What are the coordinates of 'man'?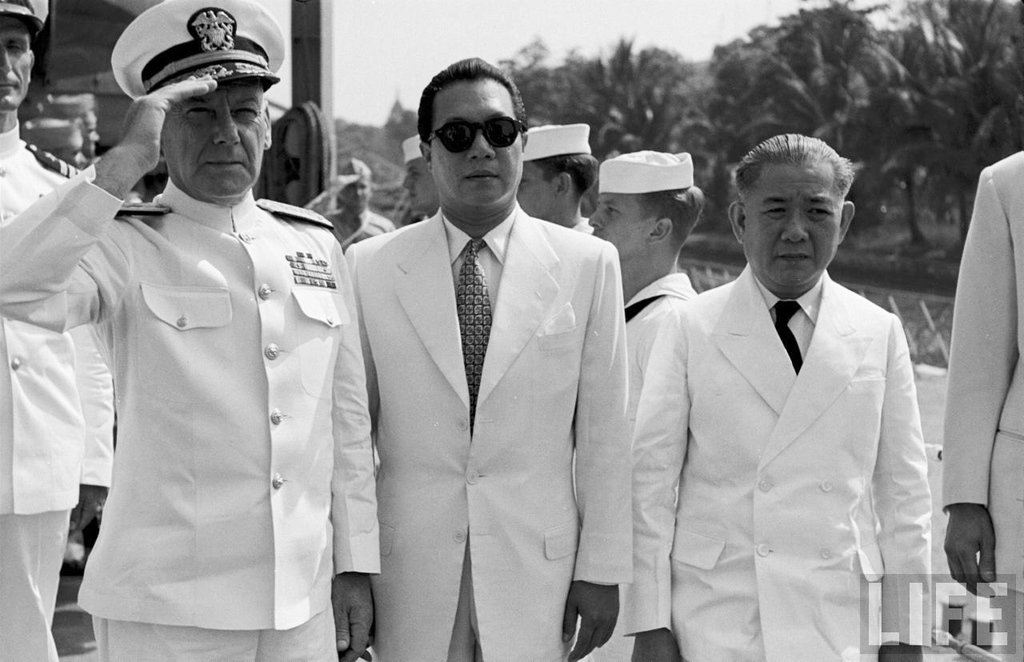
box(348, 57, 628, 658).
